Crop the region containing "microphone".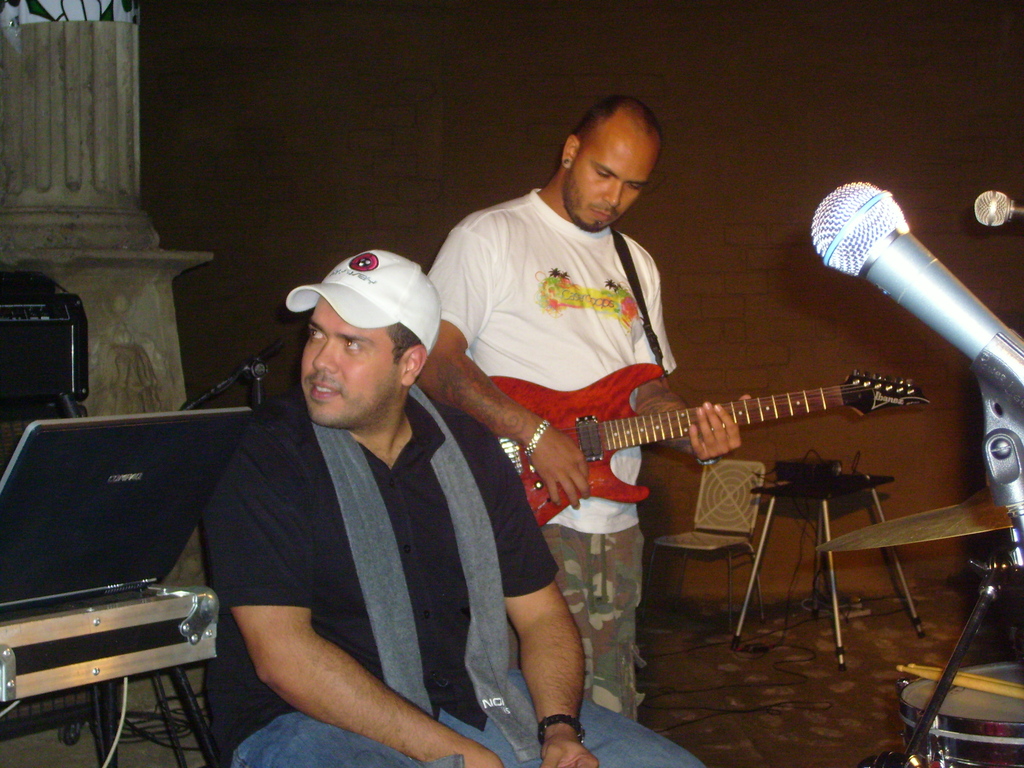
Crop region: rect(969, 188, 1023, 228).
